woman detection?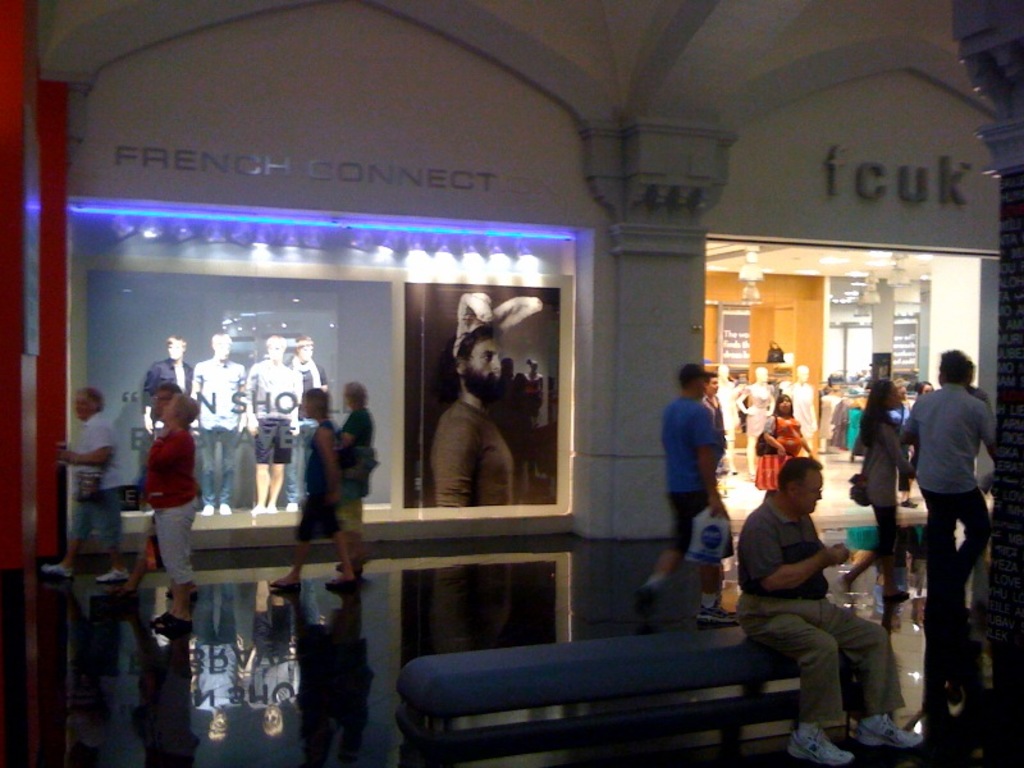
x1=264 y1=387 x2=355 y2=591
